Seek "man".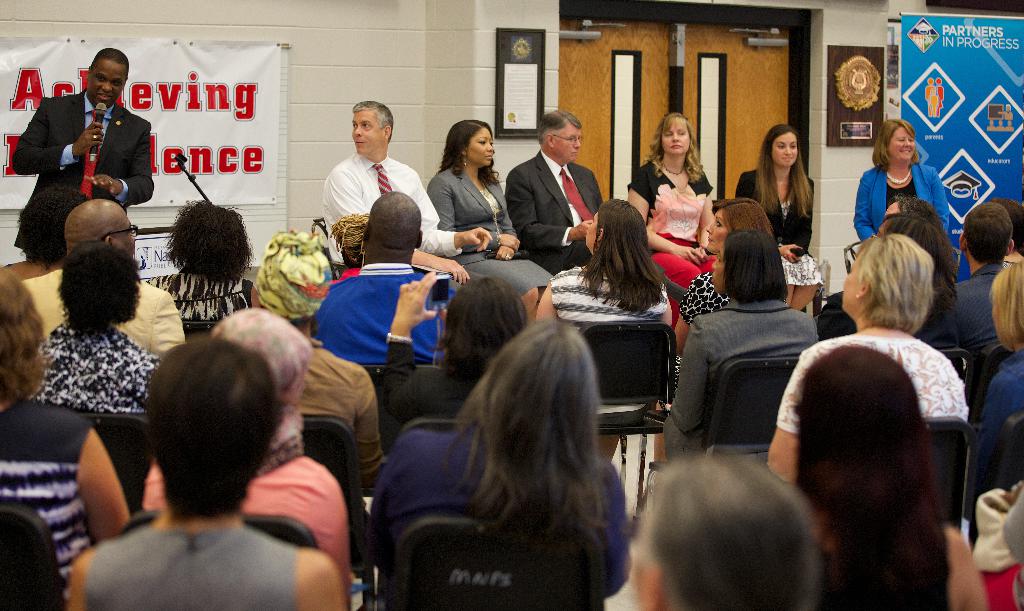
pyautogui.locateOnScreen(950, 199, 1023, 367).
